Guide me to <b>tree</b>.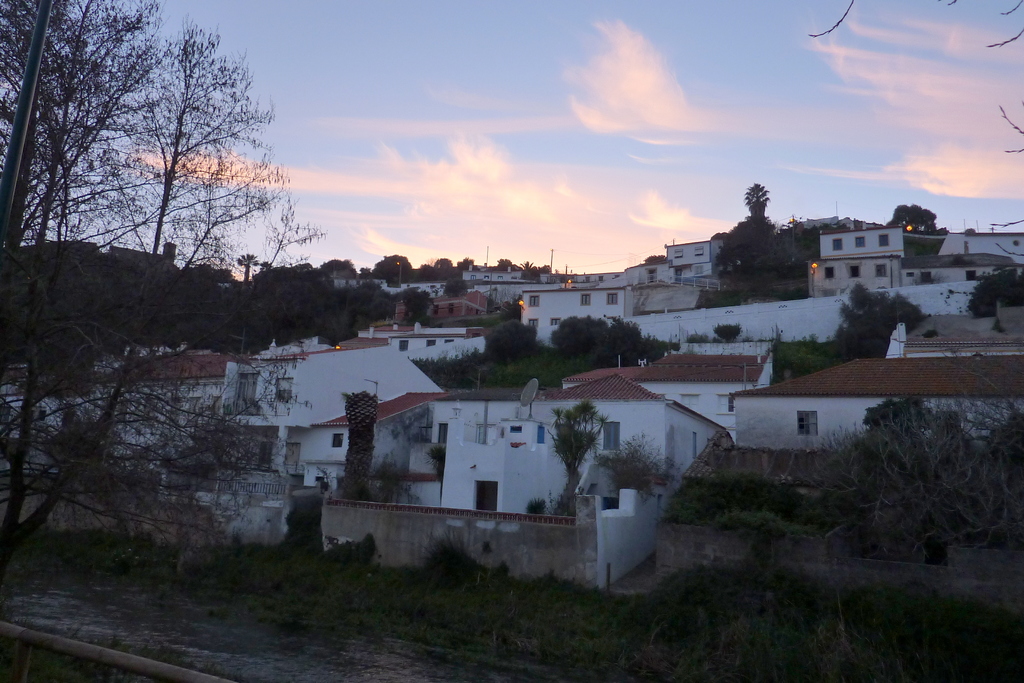
Guidance: 744:181:771:220.
